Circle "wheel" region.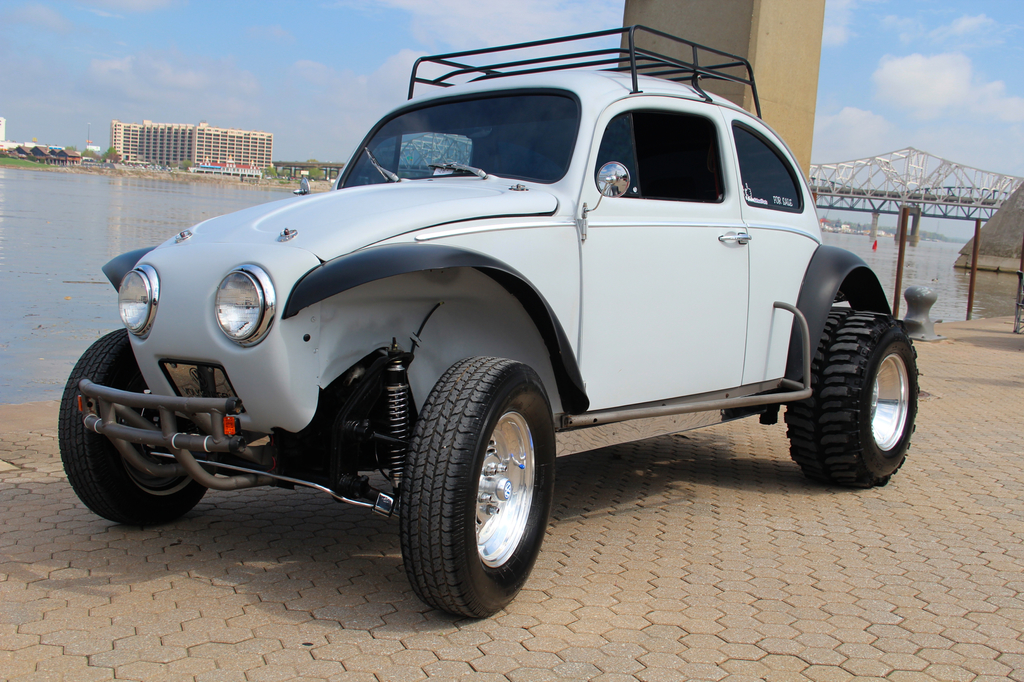
Region: [401,365,560,608].
